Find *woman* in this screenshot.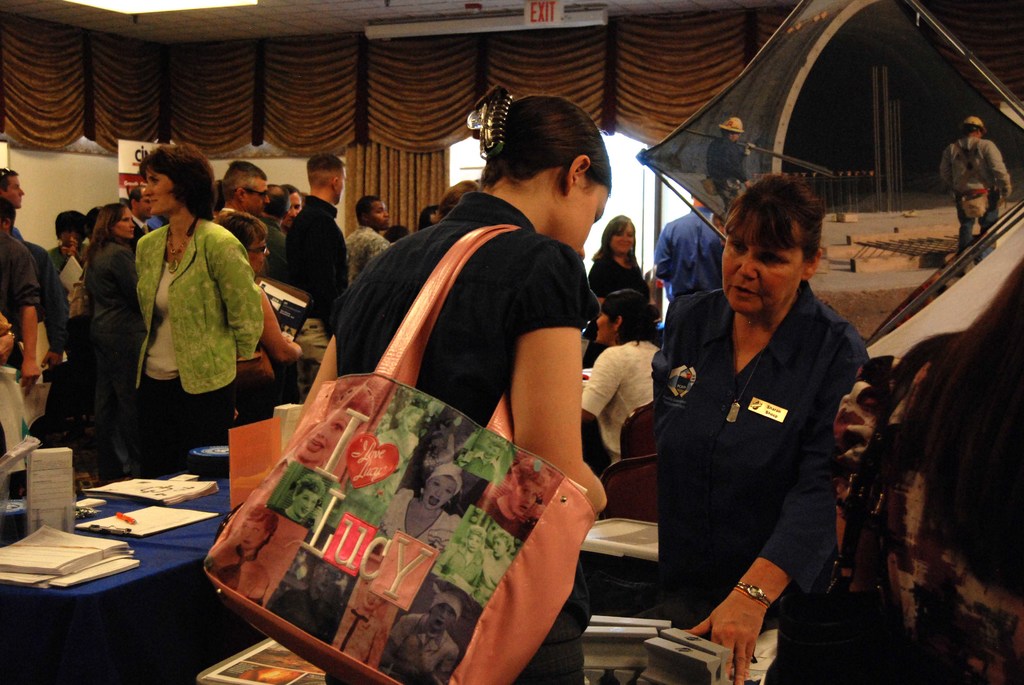
The bounding box for *woman* is (x1=572, y1=288, x2=662, y2=468).
